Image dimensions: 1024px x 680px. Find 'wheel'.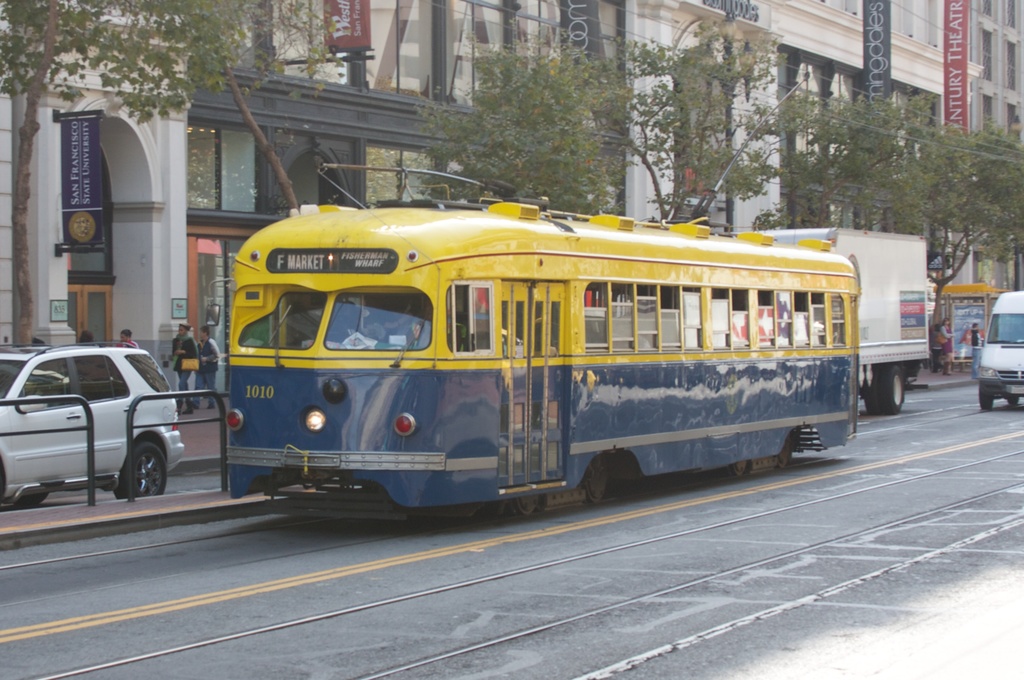
(left=582, top=451, right=609, bottom=503).
